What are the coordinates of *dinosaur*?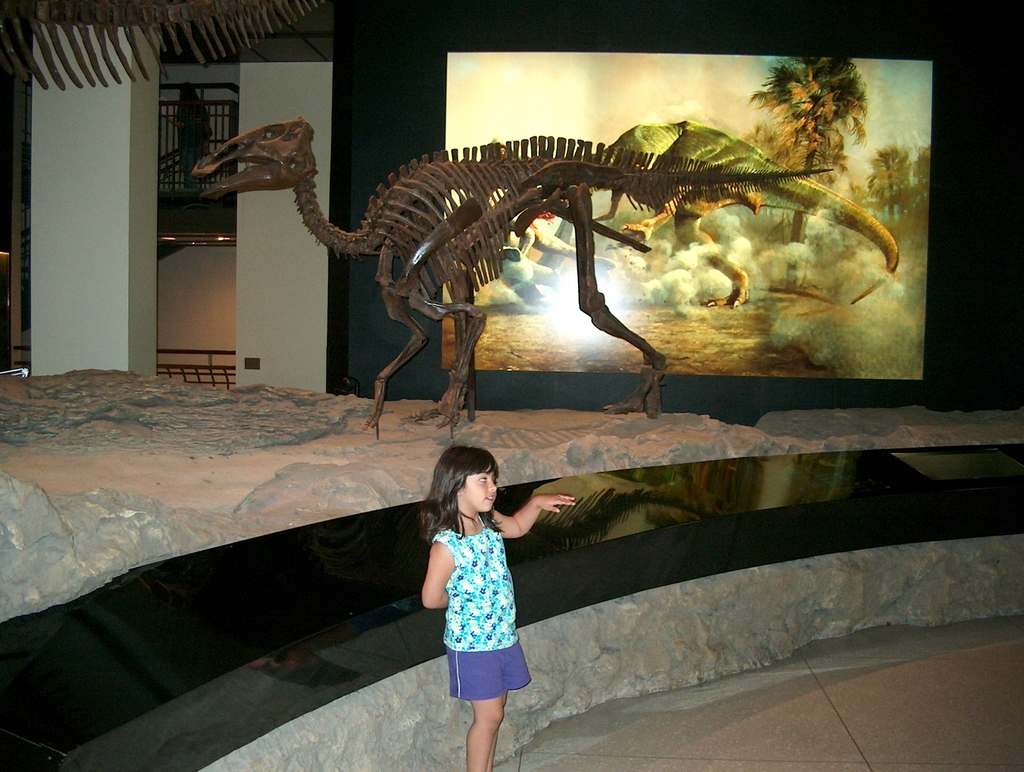
l=589, t=119, r=895, b=311.
